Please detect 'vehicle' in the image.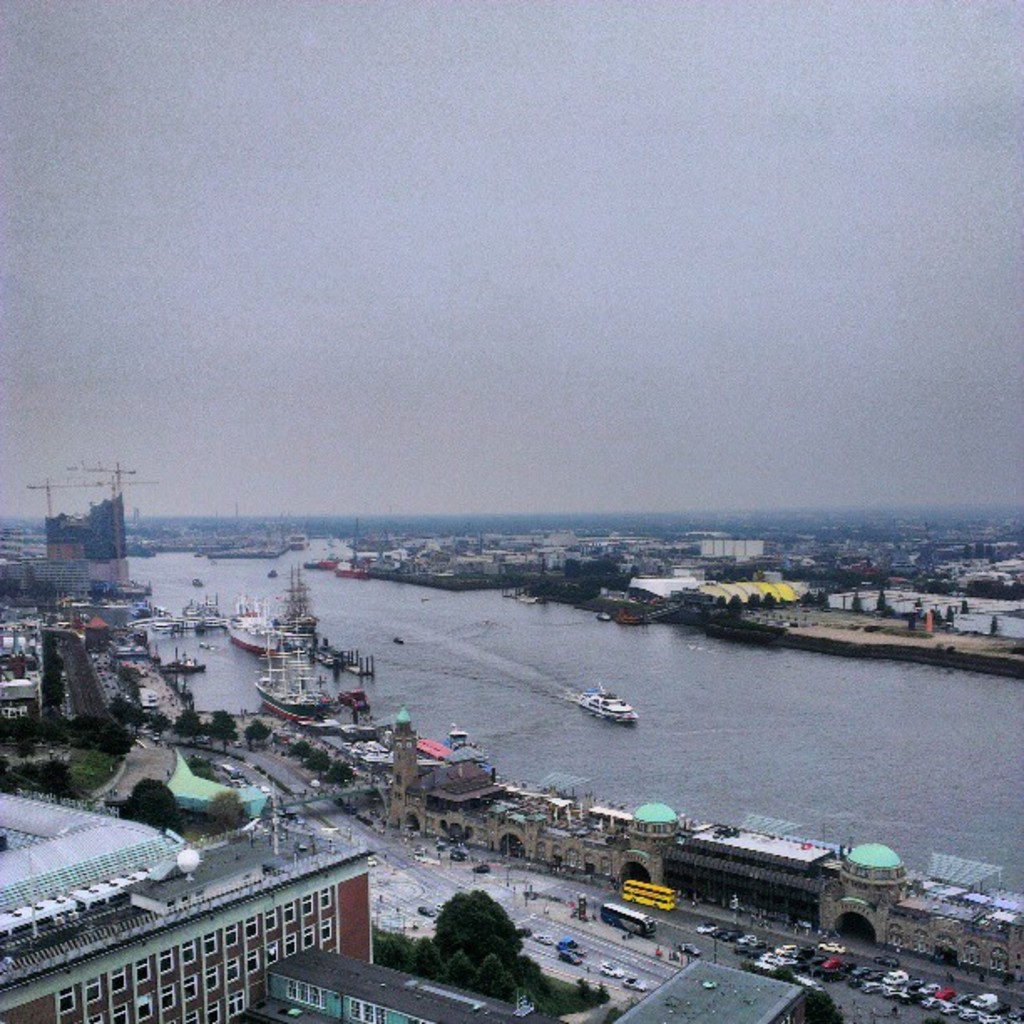
detection(571, 671, 644, 730).
